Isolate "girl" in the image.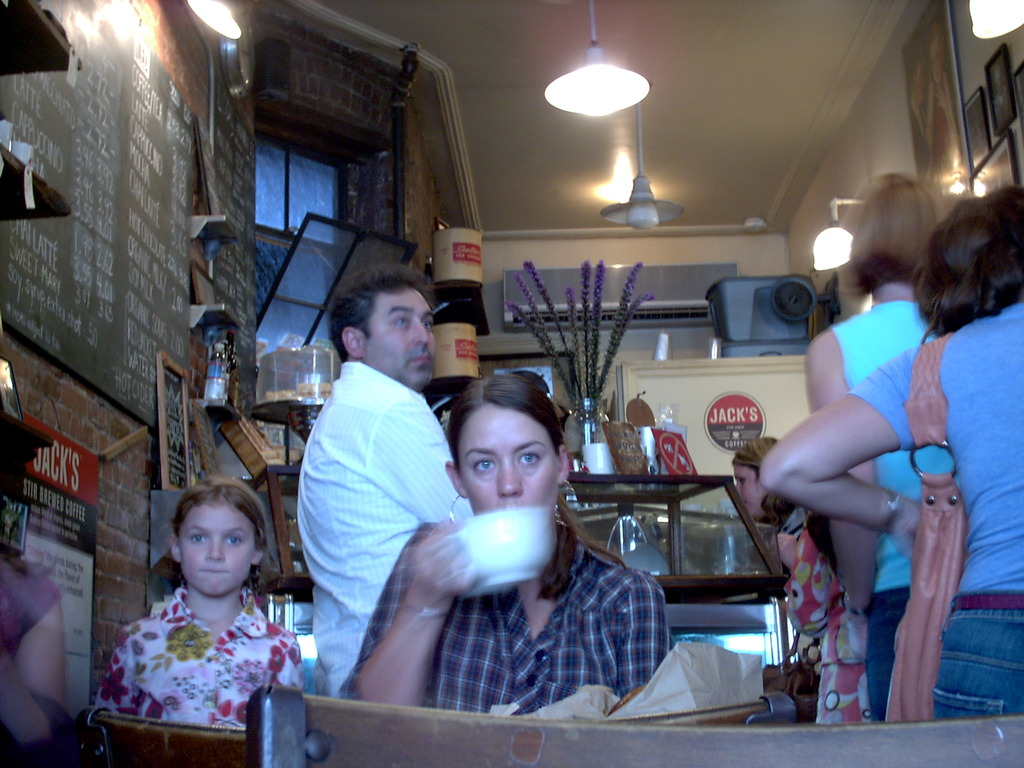
Isolated region: 337,360,677,721.
